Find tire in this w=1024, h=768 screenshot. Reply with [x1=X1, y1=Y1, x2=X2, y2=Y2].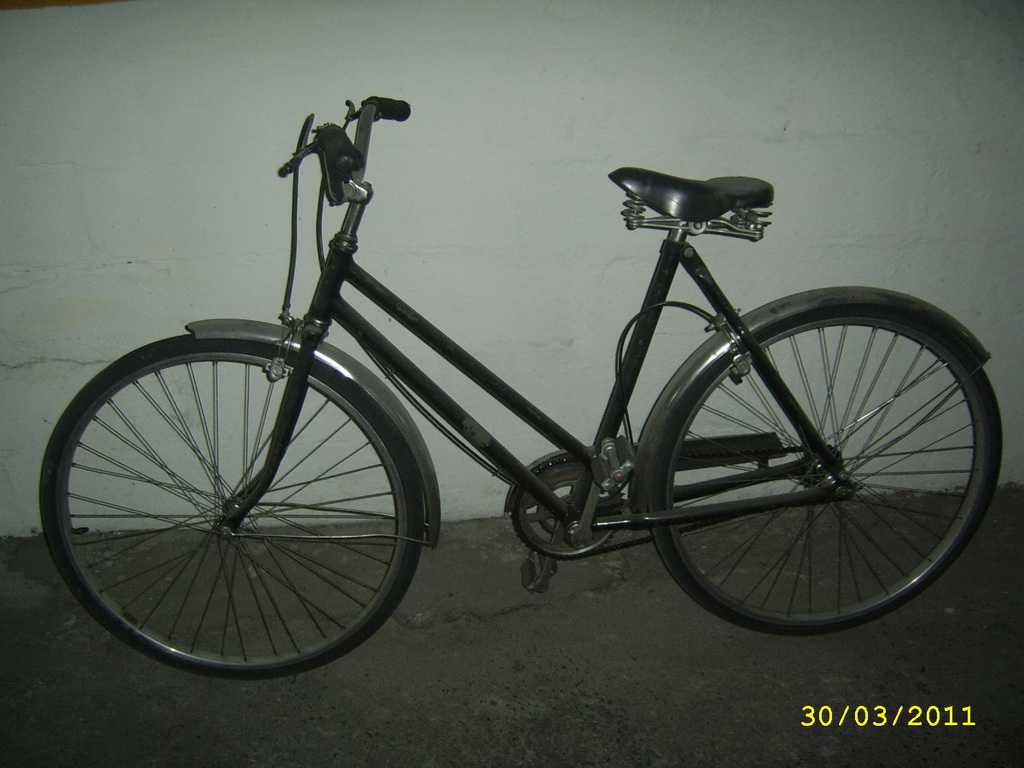
[x1=641, y1=276, x2=981, y2=645].
